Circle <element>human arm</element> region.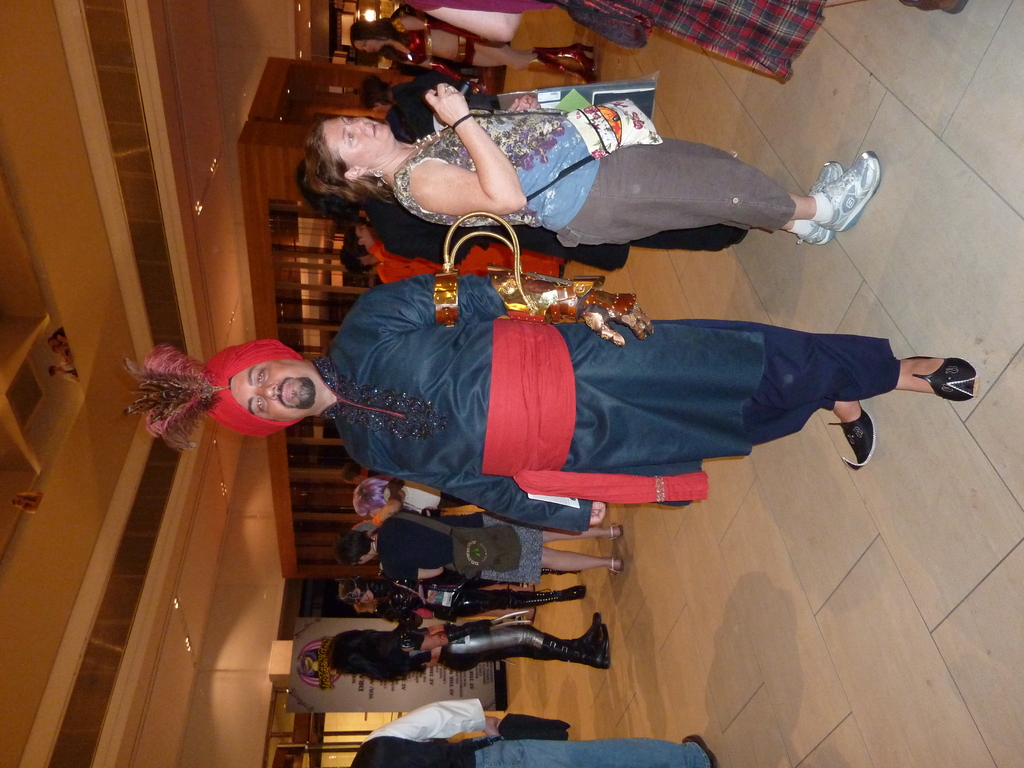
Region: l=371, t=460, r=611, b=512.
